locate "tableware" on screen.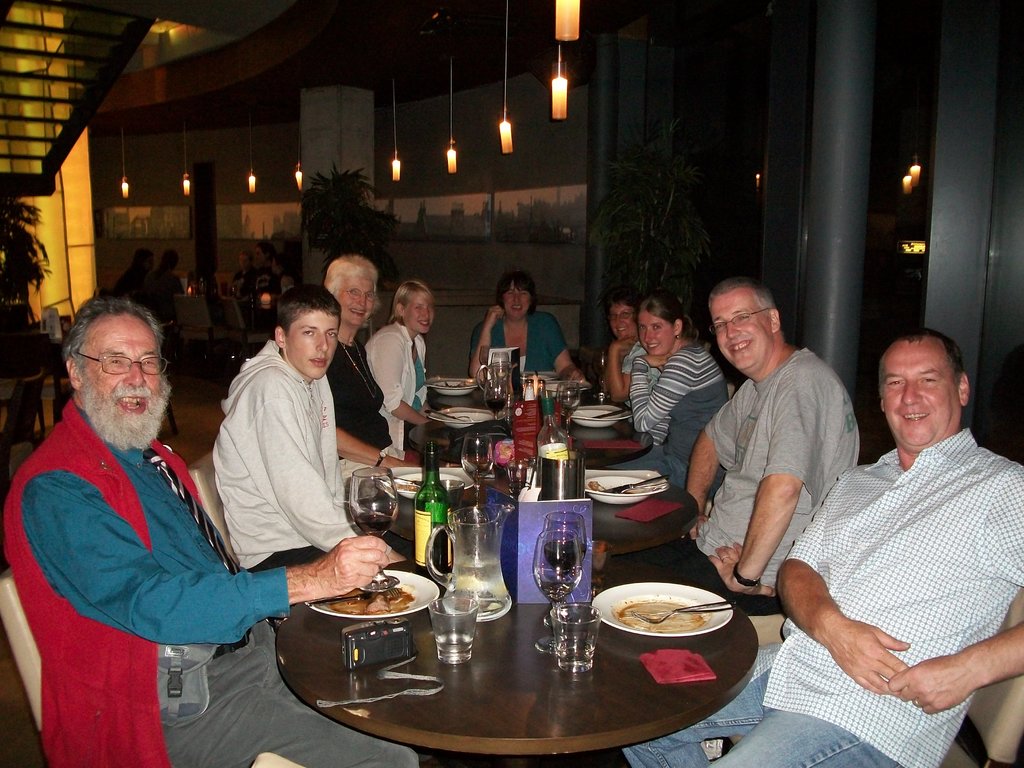
On screen at 607 591 730 657.
